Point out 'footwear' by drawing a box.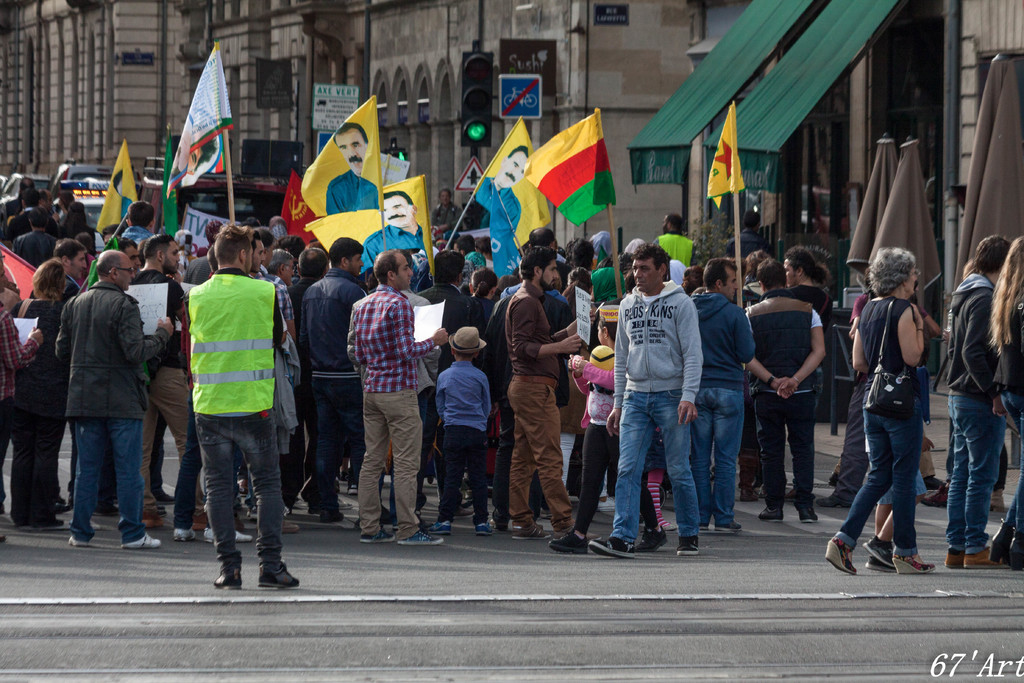
detection(255, 558, 295, 586).
